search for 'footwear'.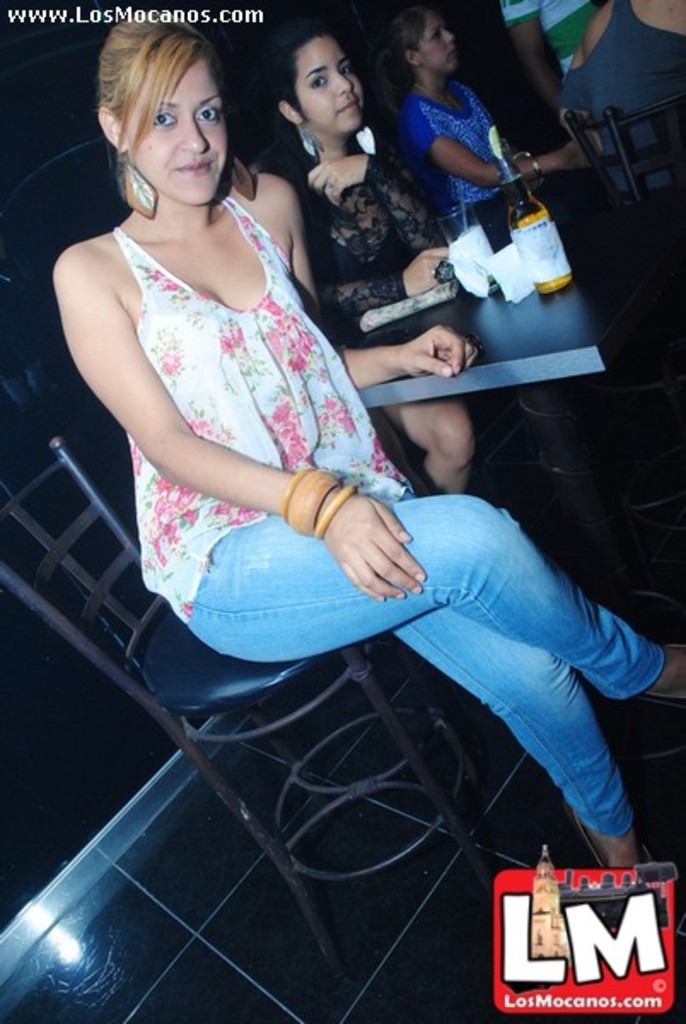
Found at <region>567, 814, 660, 869</region>.
